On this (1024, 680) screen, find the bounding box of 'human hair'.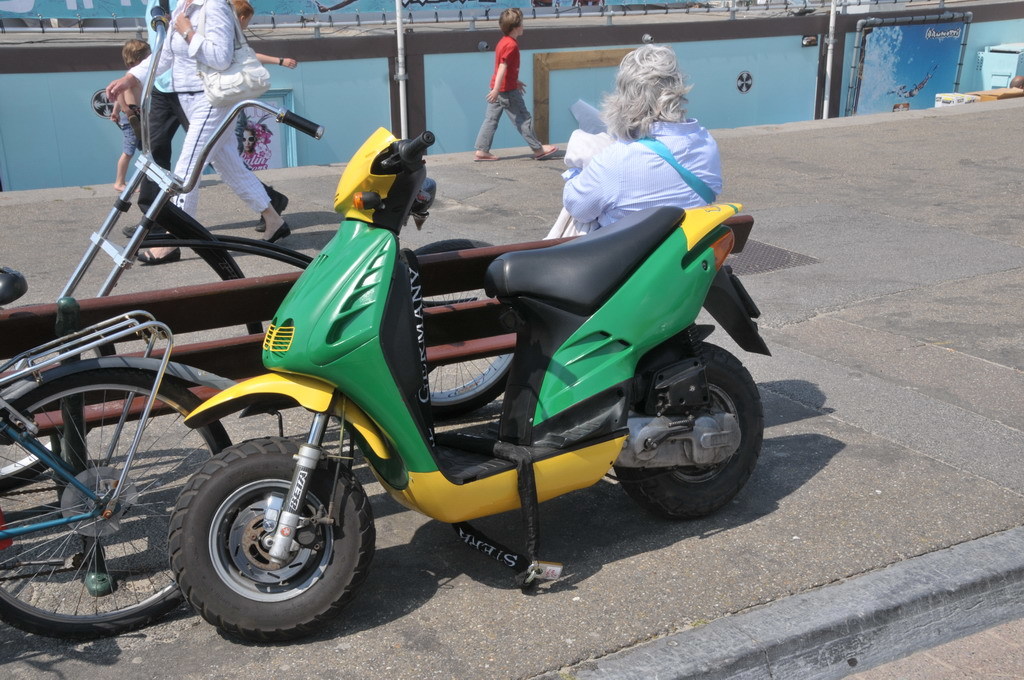
Bounding box: bbox=[609, 37, 698, 134].
